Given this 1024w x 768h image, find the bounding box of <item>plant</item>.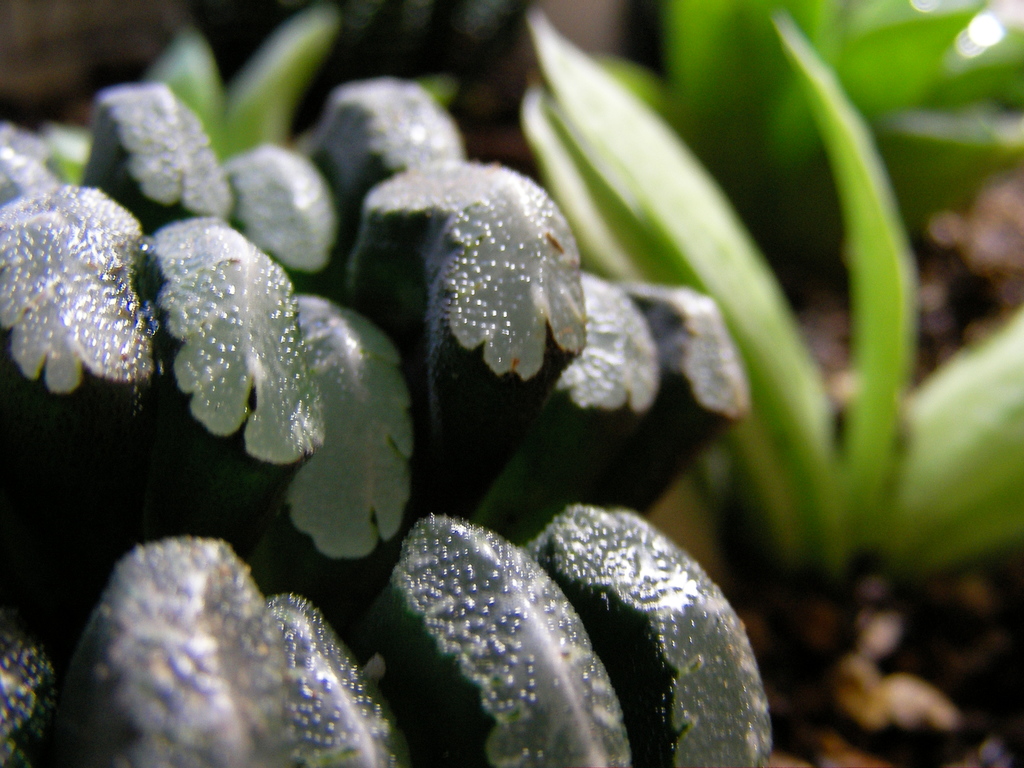
box=[1, 0, 776, 767].
